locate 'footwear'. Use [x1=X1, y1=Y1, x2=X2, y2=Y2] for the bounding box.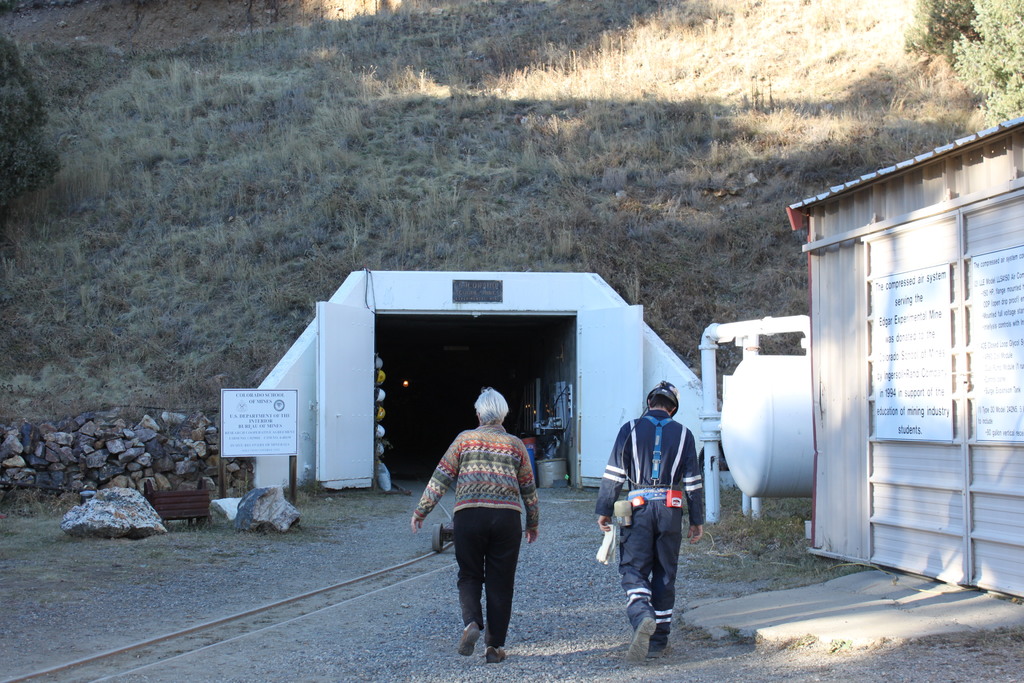
[x1=647, y1=645, x2=667, y2=659].
